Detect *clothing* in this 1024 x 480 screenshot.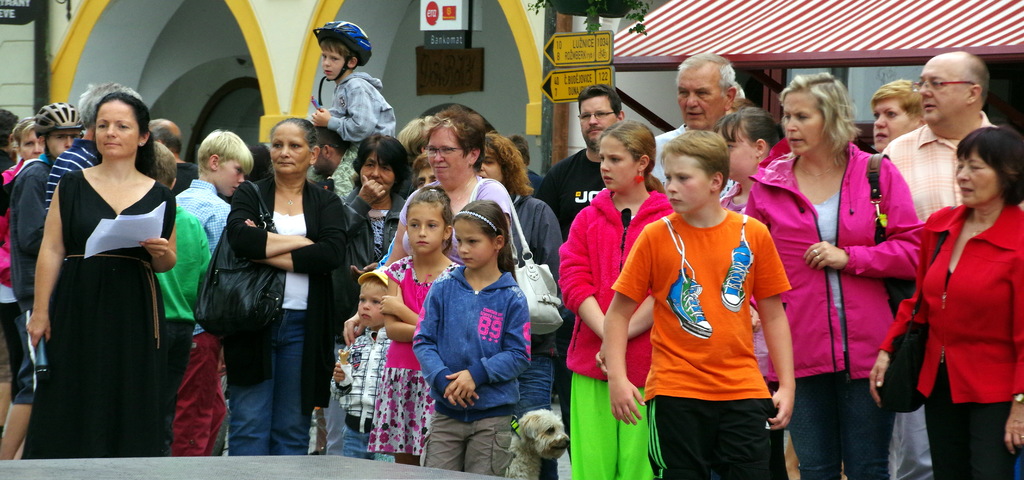
Detection: l=742, t=143, r=920, b=474.
